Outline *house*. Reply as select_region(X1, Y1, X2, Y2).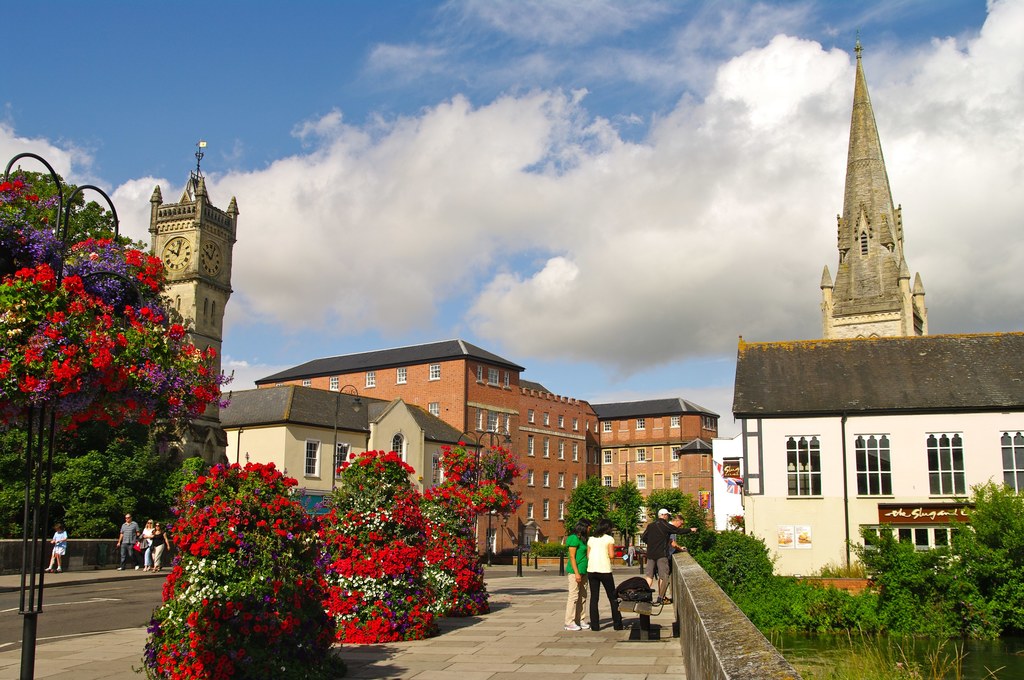
select_region(218, 376, 481, 528).
